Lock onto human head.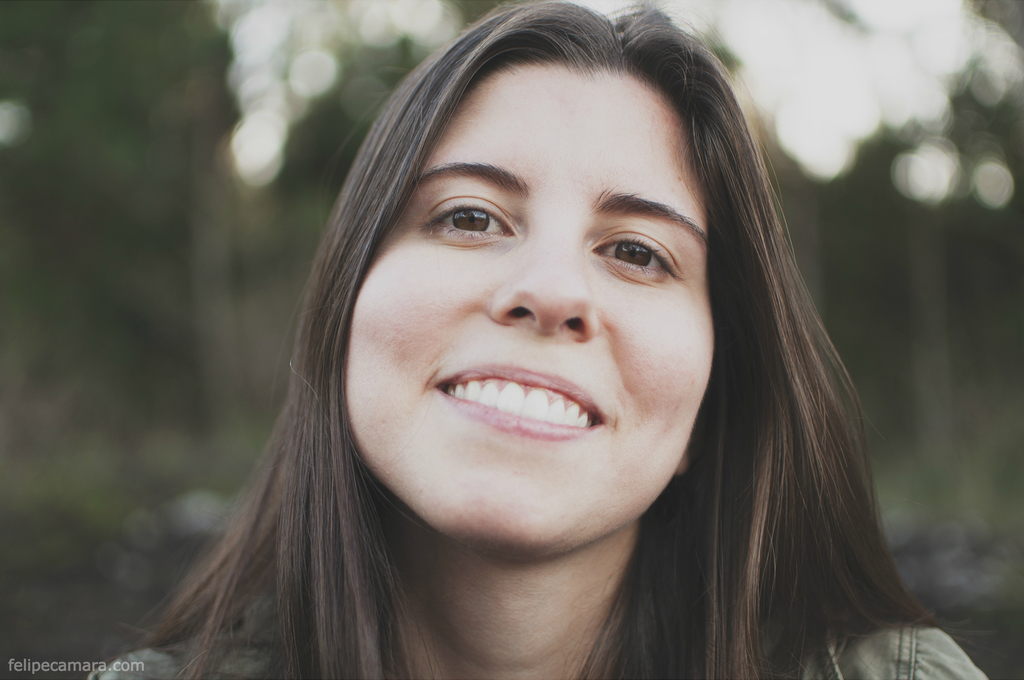
Locked: bbox=(302, 7, 776, 511).
